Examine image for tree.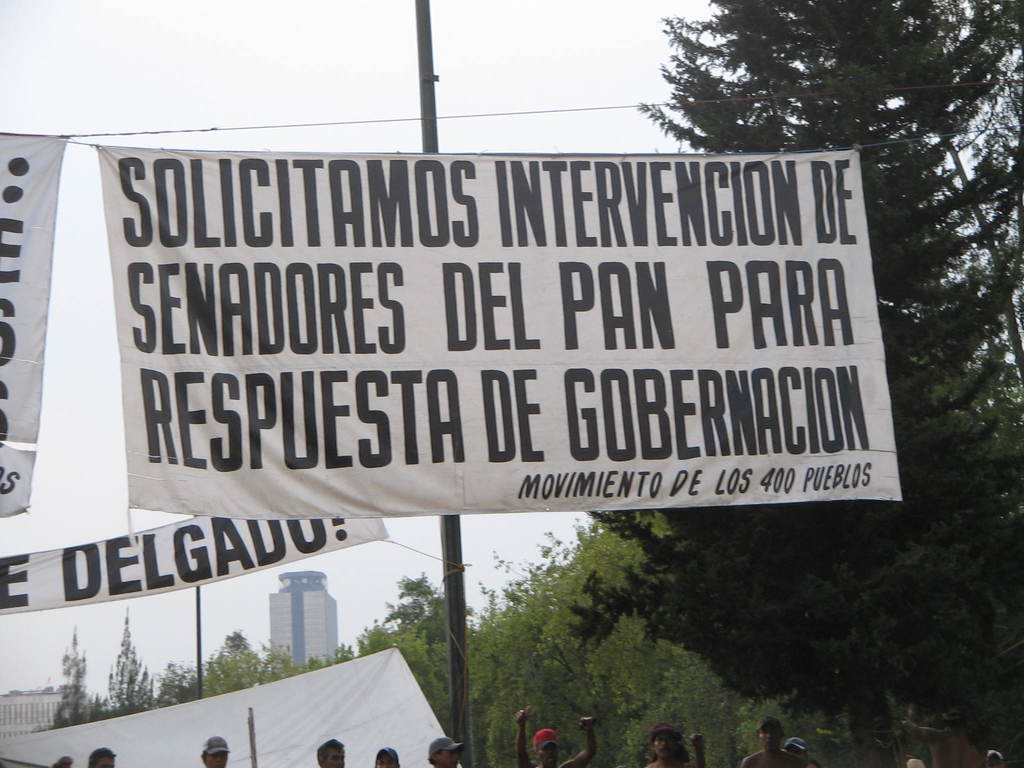
Examination result: (557,0,1023,767).
